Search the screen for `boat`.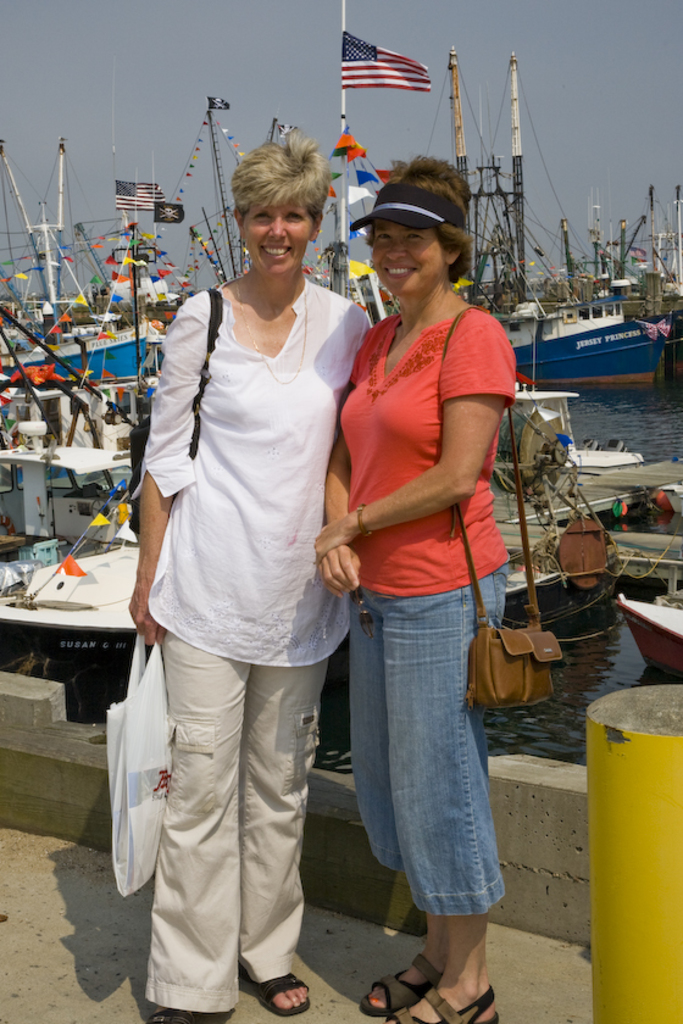
Found at Rect(621, 572, 682, 670).
